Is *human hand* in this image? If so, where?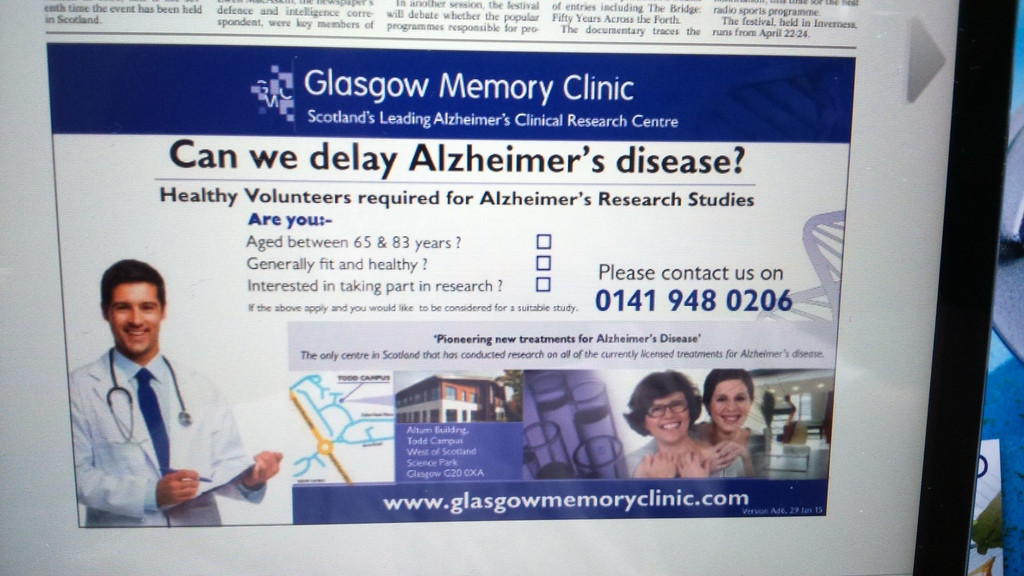
Yes, at (left=642, top=451, right=679, bottom=481).
